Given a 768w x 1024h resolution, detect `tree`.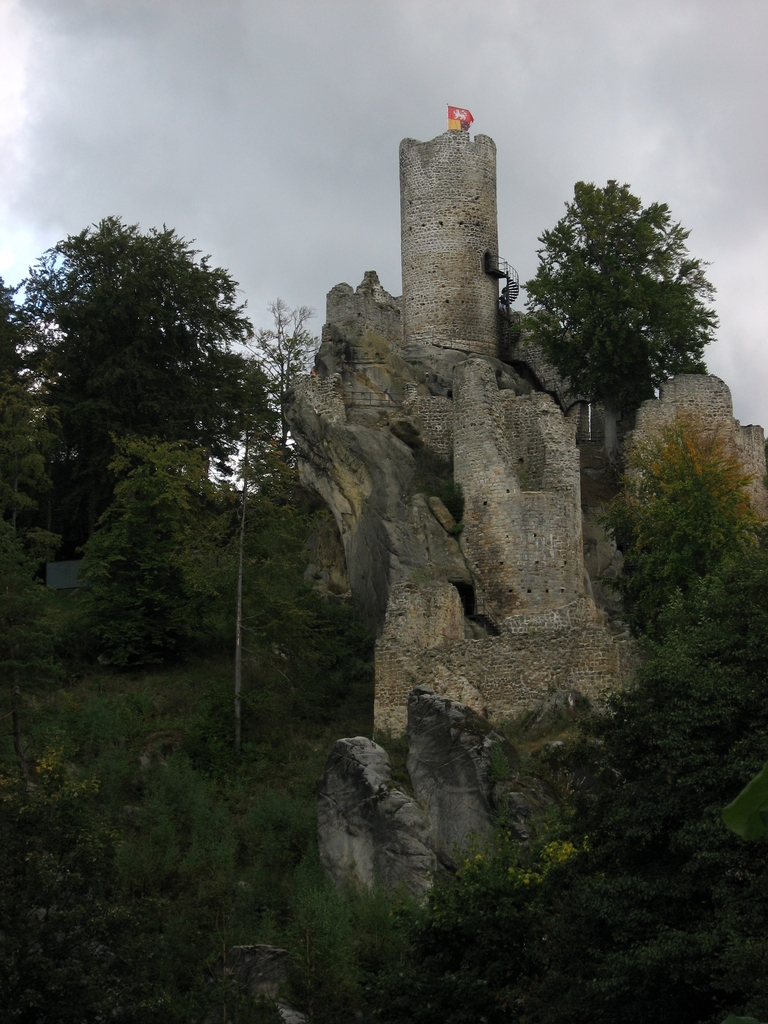
left=516, top=169, right=710, bottom=460.
